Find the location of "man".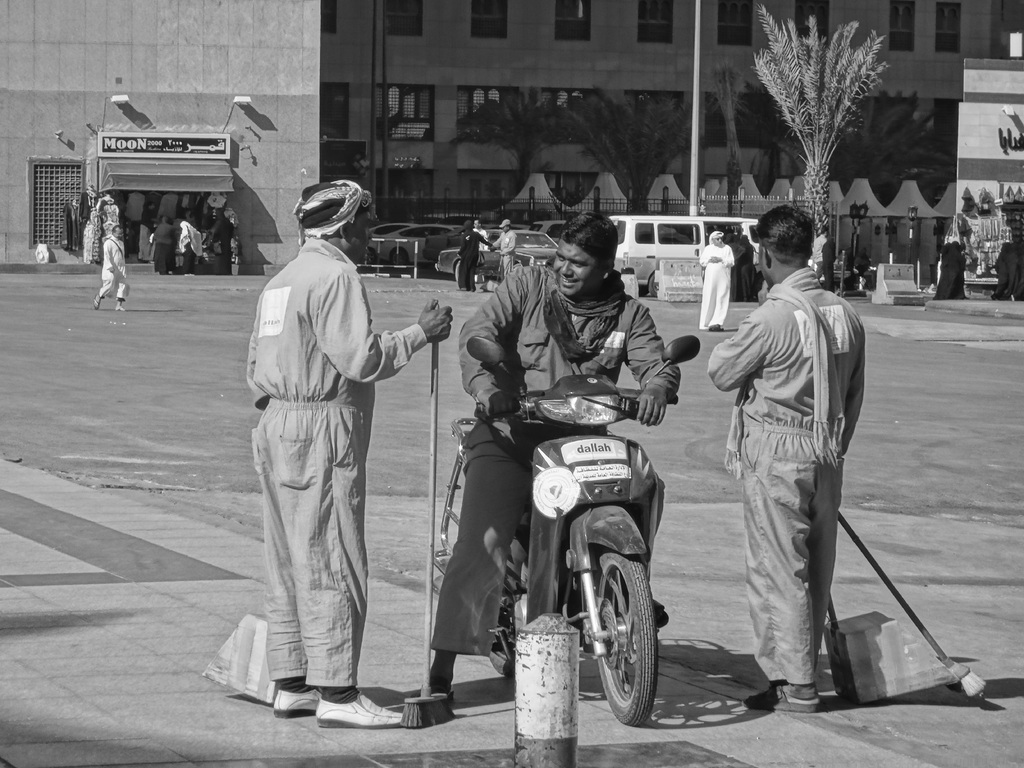
Location: box=[420, 212, 681, 694].
